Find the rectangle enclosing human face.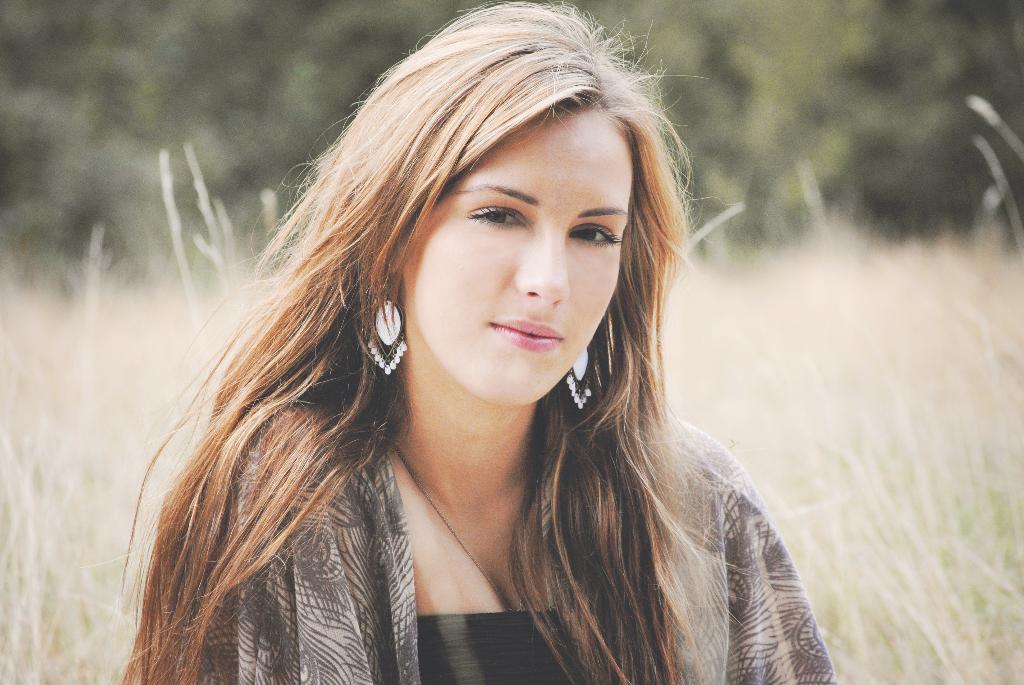
<box>406,98,637,409</box>.
